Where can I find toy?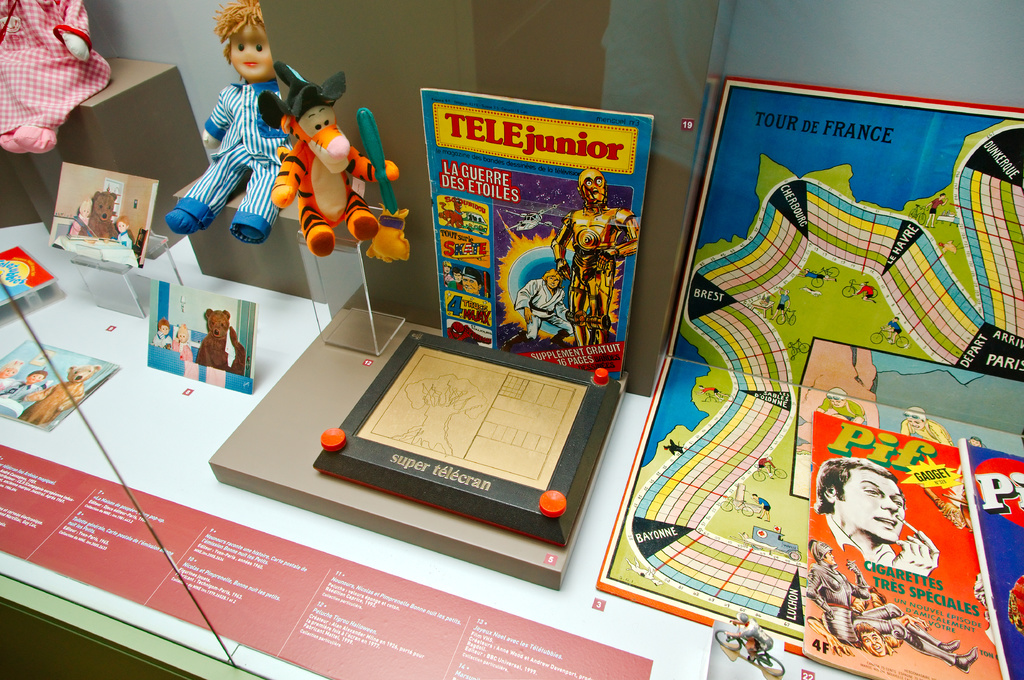
You can find it at 152, 320, 173, 349.
